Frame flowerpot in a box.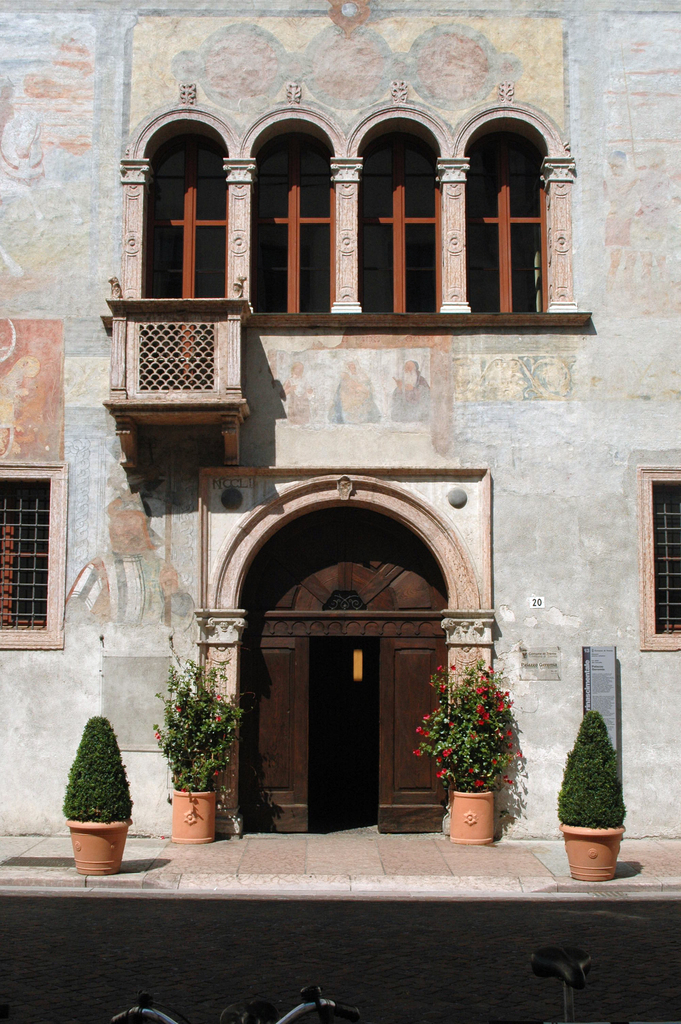
crop(170, 792, 215, 844).
